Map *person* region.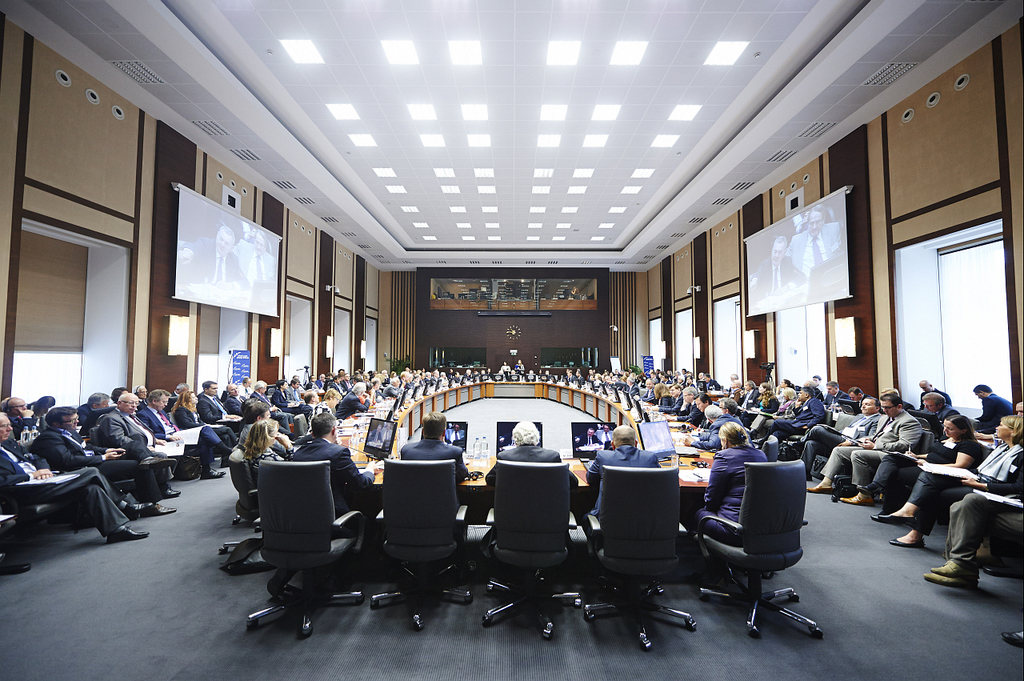
Mapped to l=289, t=373, r=303, b=401.
